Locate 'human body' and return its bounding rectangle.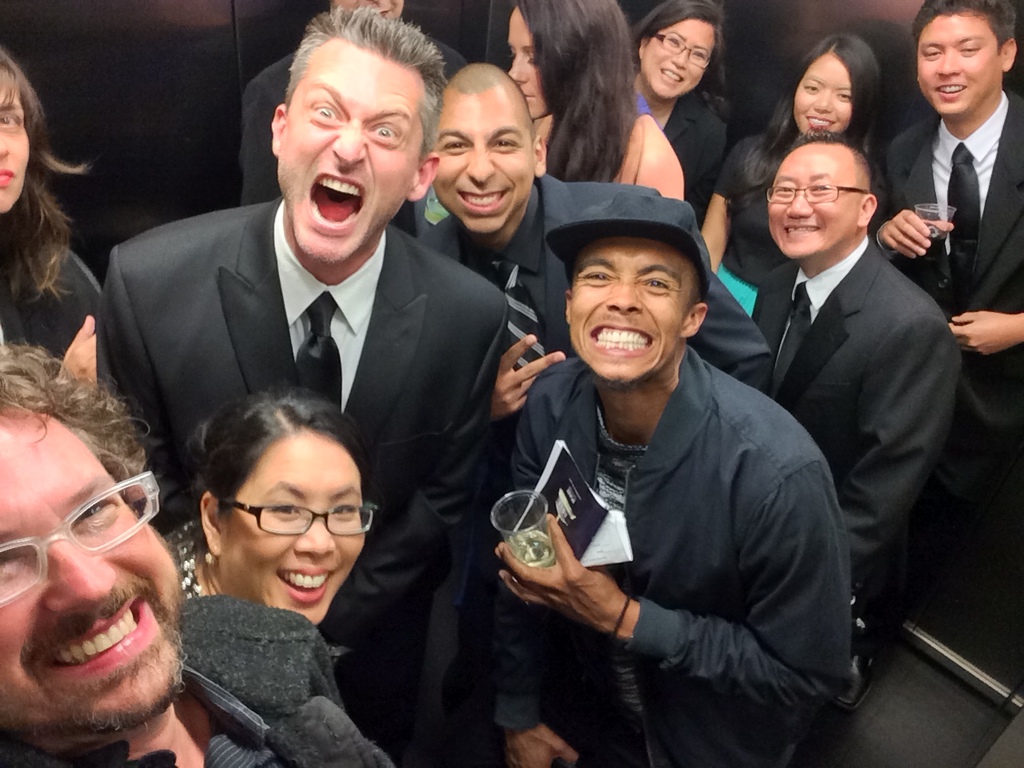
Rect(409, 62, 567, 342).
